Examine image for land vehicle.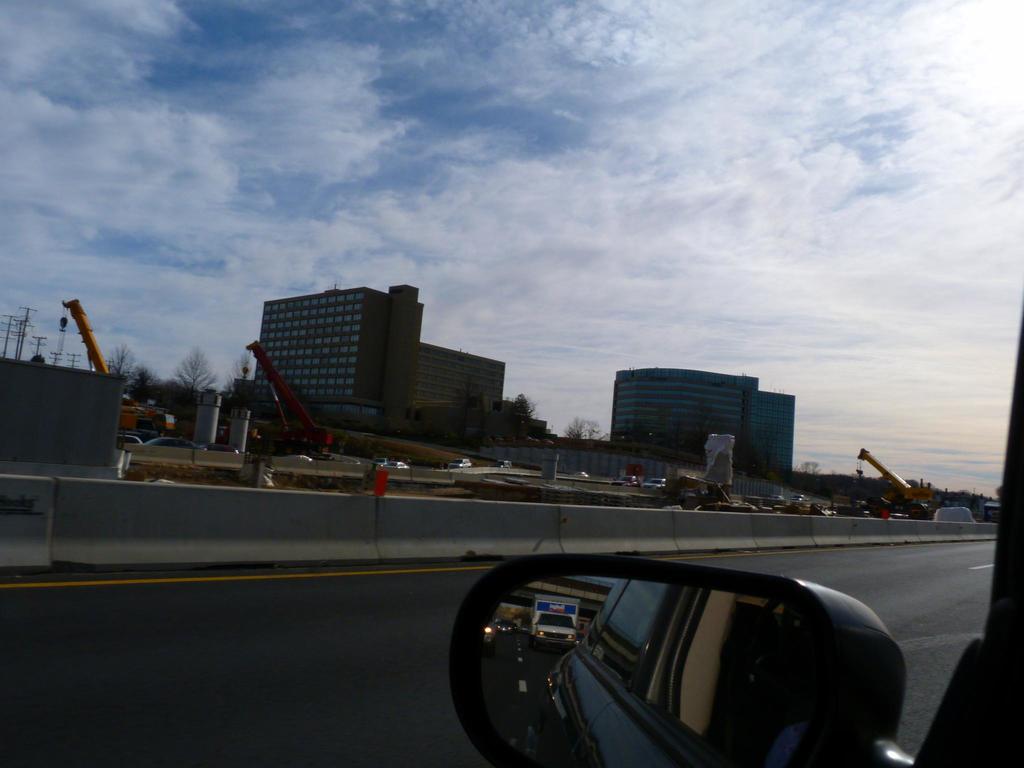
Examination result: [54,292,185,431].
